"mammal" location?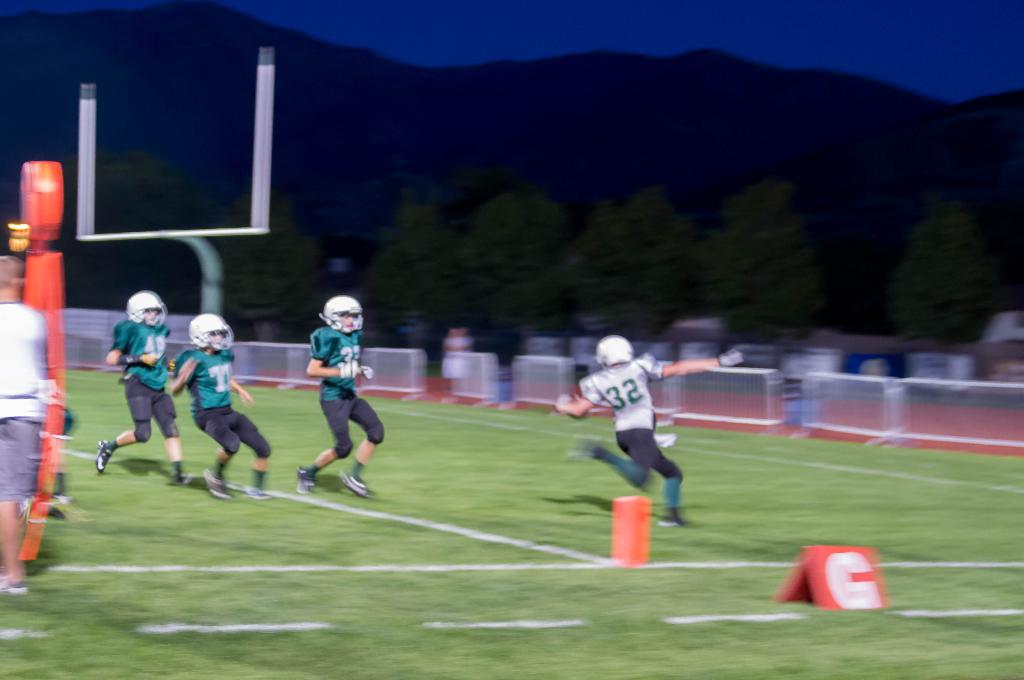
<box>93,287,199,492</box>
